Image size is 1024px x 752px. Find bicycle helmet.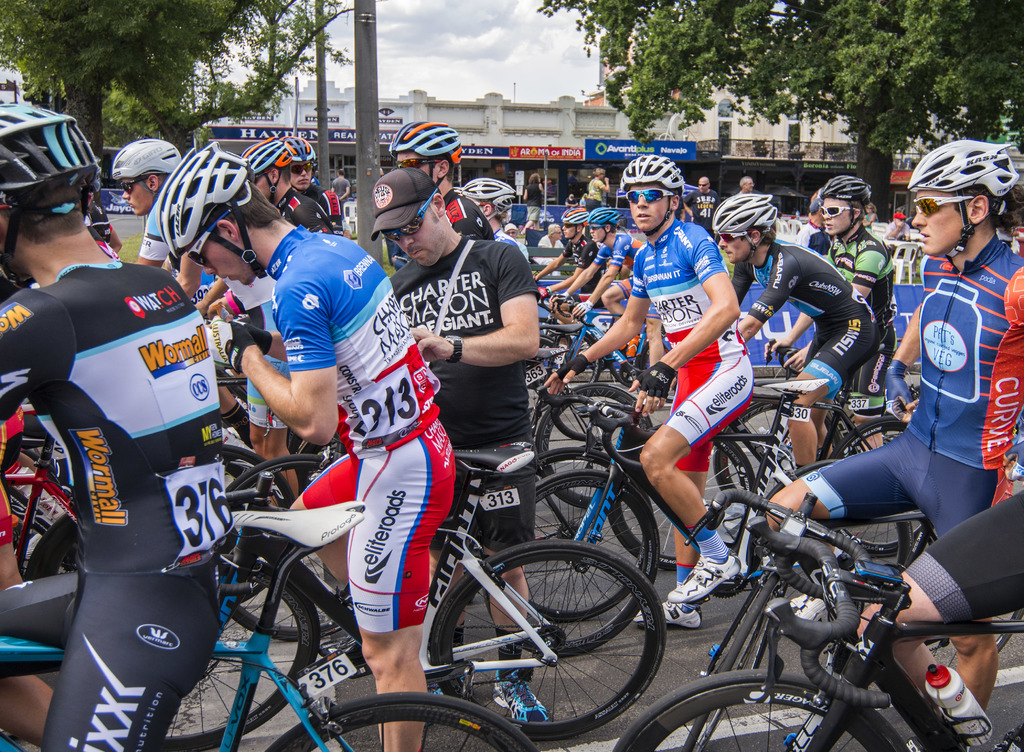
select_region(463, 177, 511, 222).
